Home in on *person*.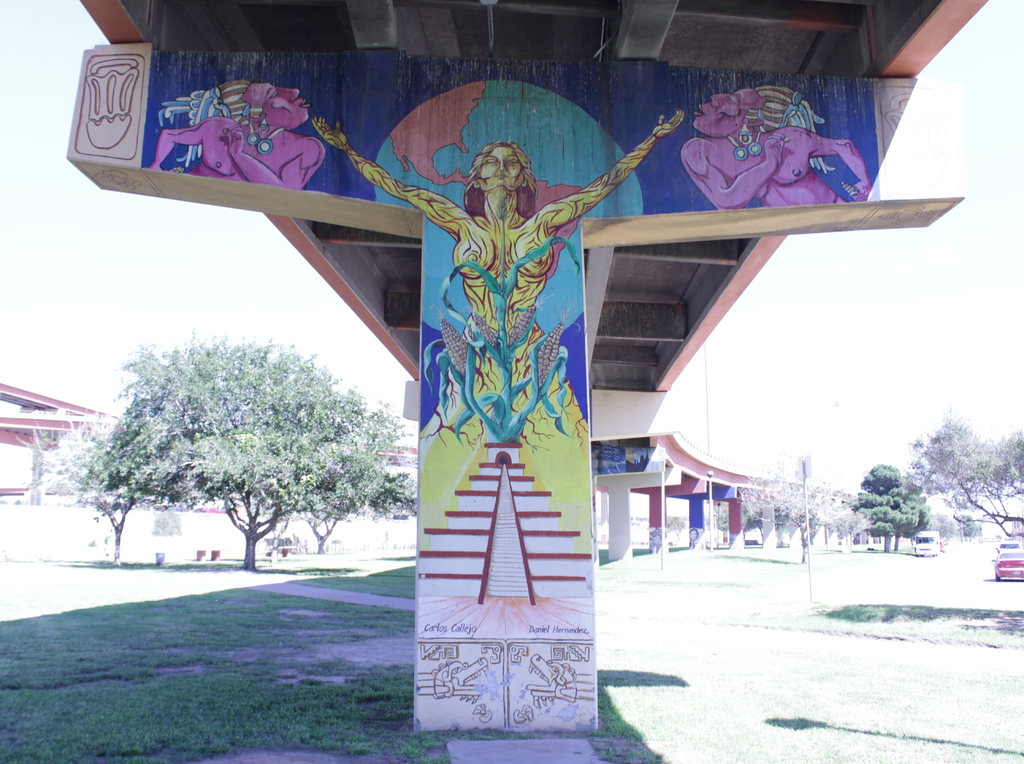
Homed in at (149, 76, 325, 193).
